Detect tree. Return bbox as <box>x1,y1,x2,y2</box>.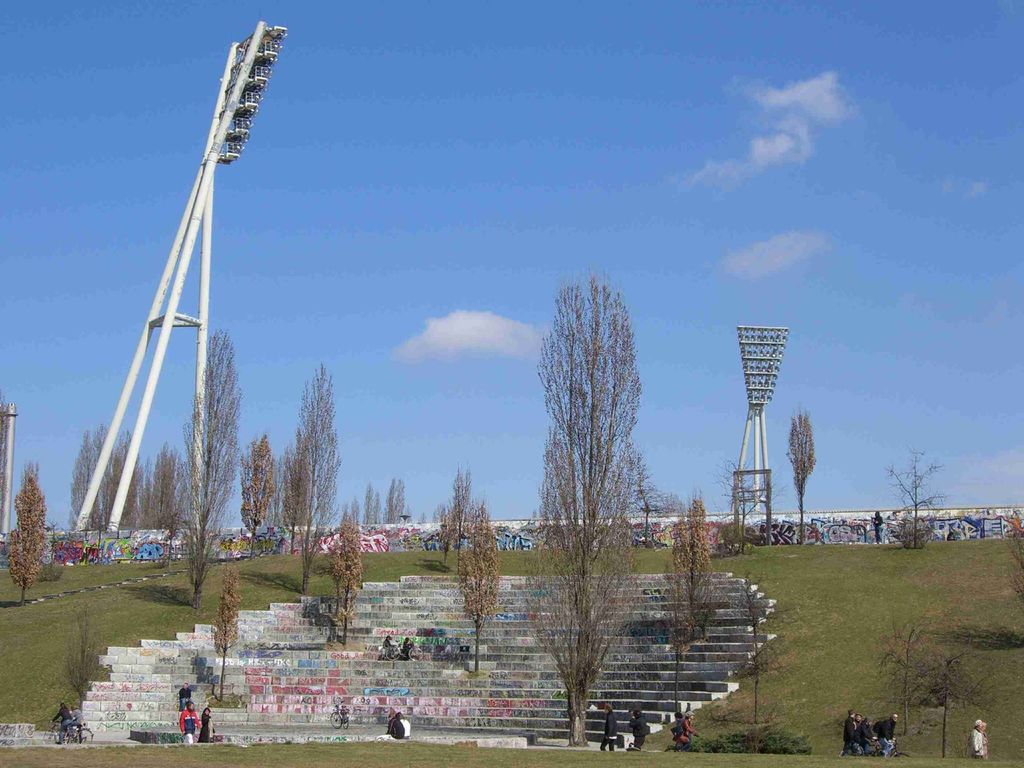
<box>880,449,946,552</box>.
